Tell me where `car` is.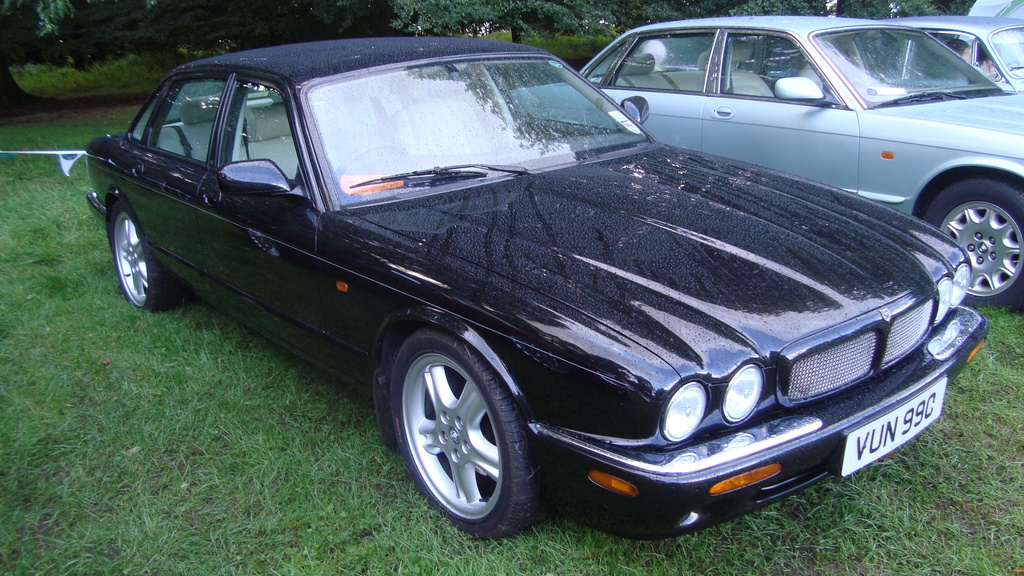
`car` is at 65,35,966,527.
